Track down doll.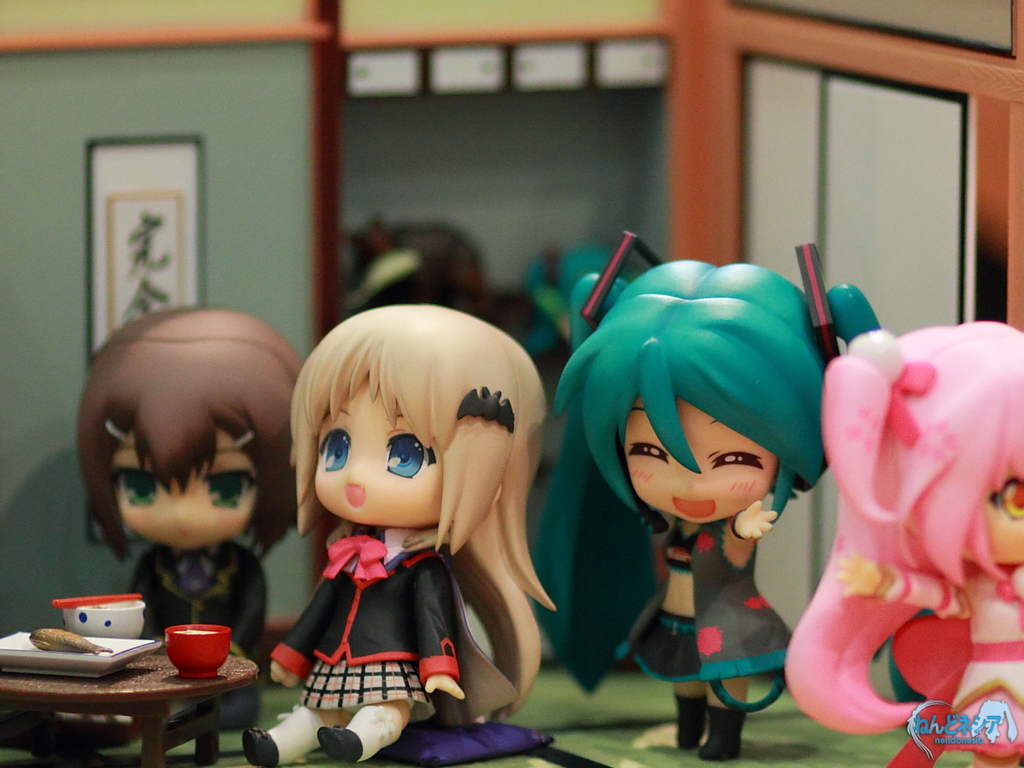
Tracked to [x1=527, y1=274, x2=881, y2=760].
